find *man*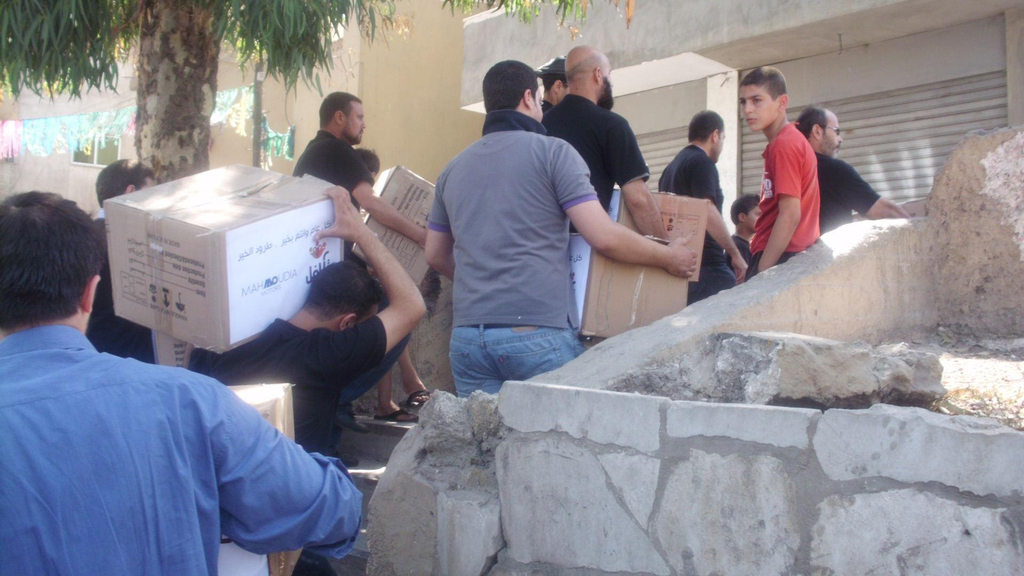
<region>650, 111, 750, 303</region>
